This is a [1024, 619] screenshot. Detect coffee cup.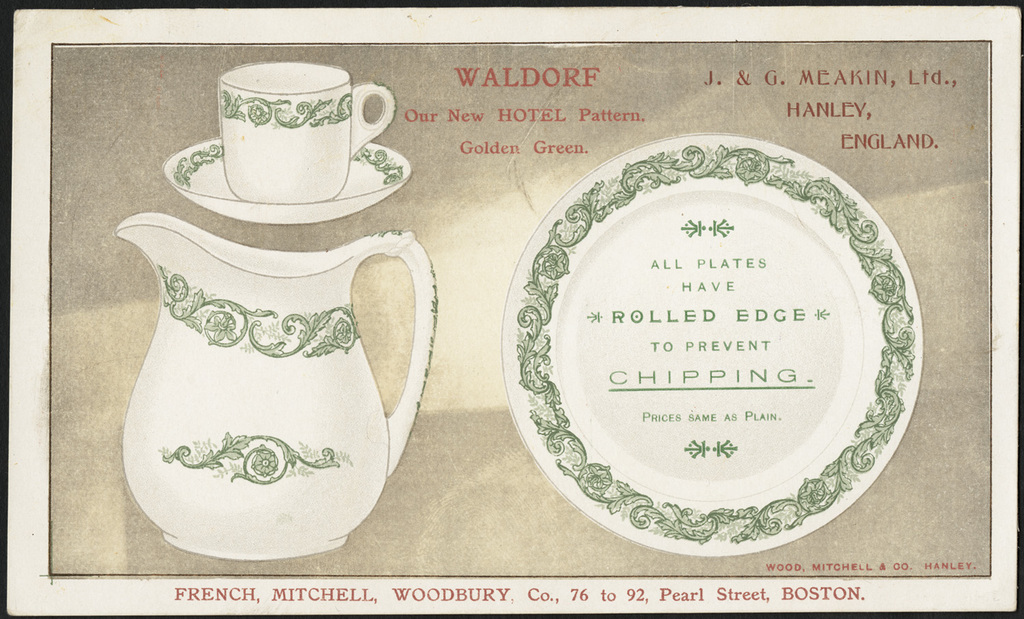
214 62 395 208.
